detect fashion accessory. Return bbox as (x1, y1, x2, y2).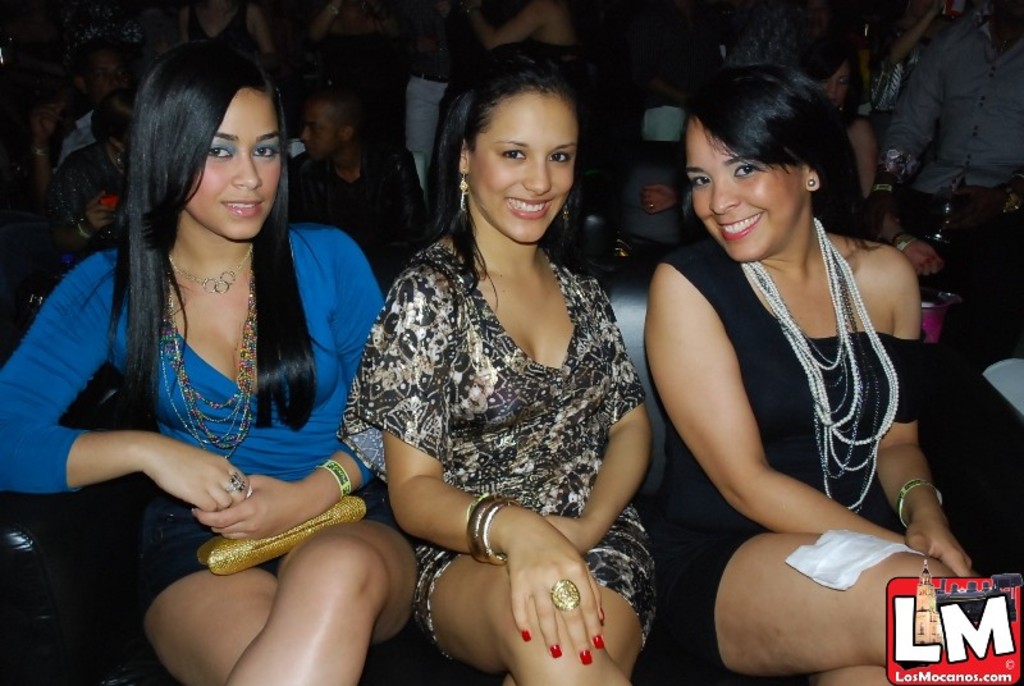
(805, 180, 822, 183).
